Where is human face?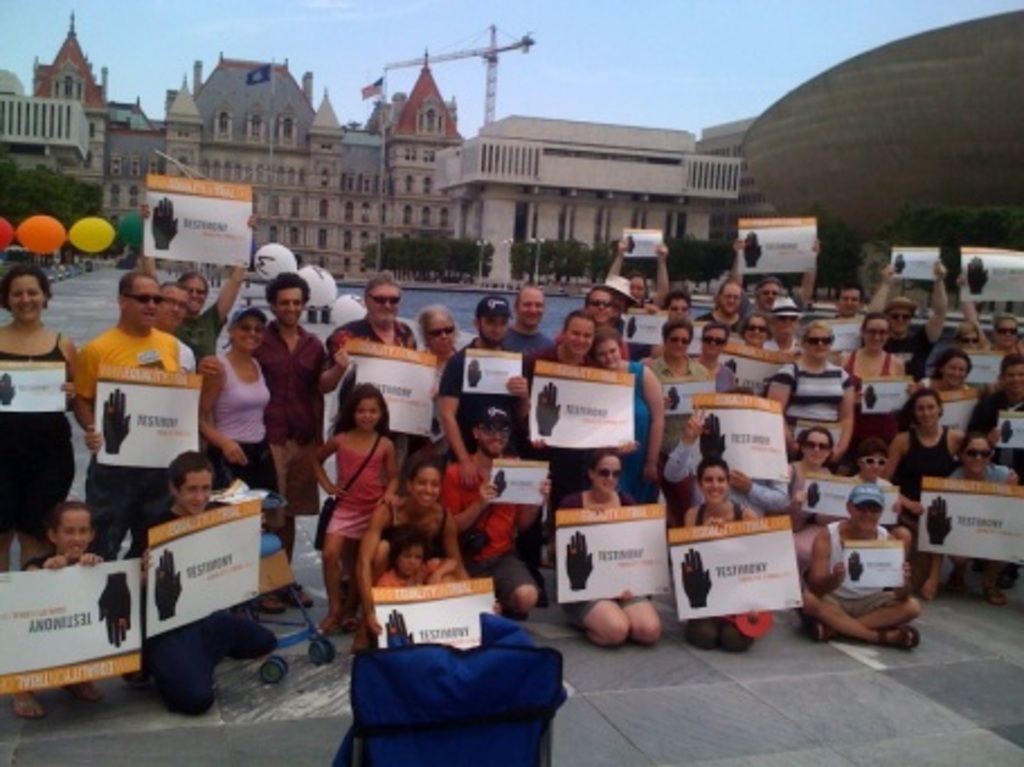
BBox(941, 353, 970, 389).
